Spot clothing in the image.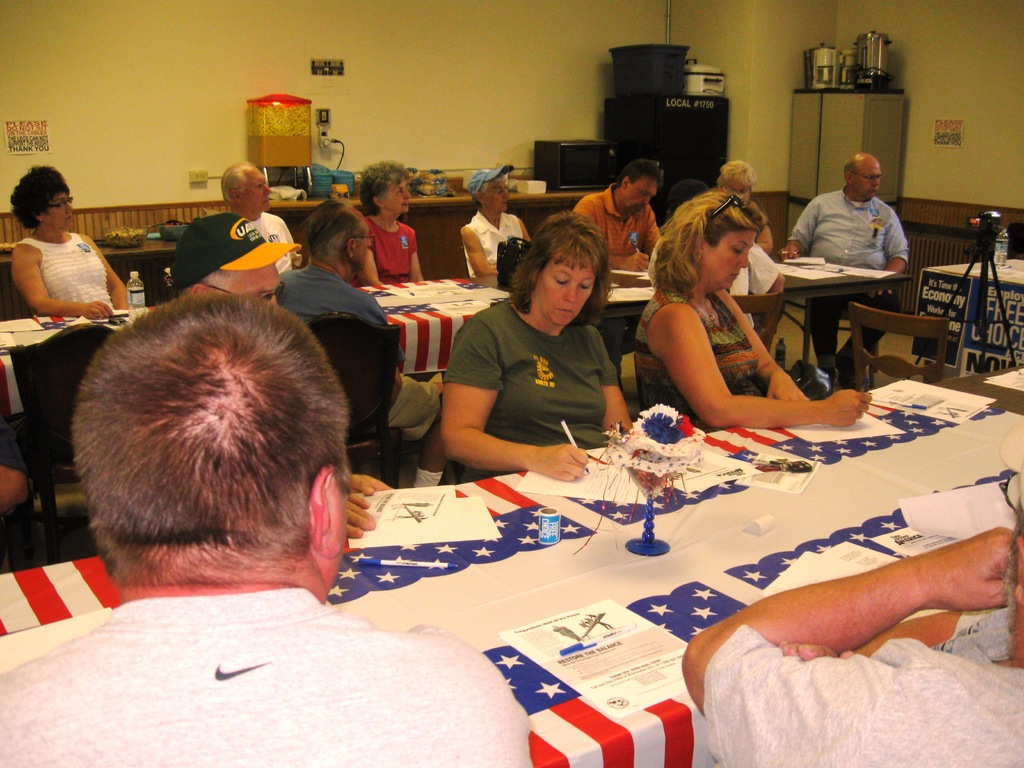
clothing found at bbox=[788, 186, 910, 376].
